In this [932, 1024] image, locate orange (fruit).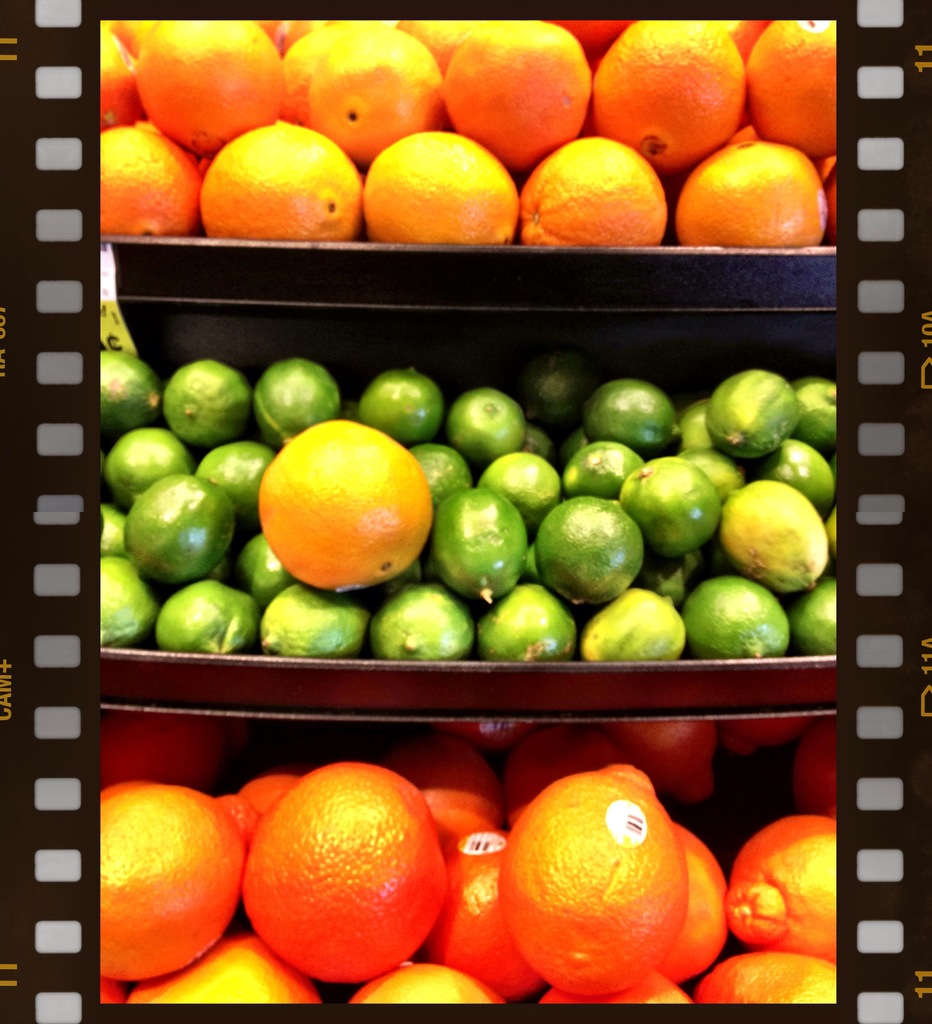
Bounding box: [256, 588, 356, 640].
